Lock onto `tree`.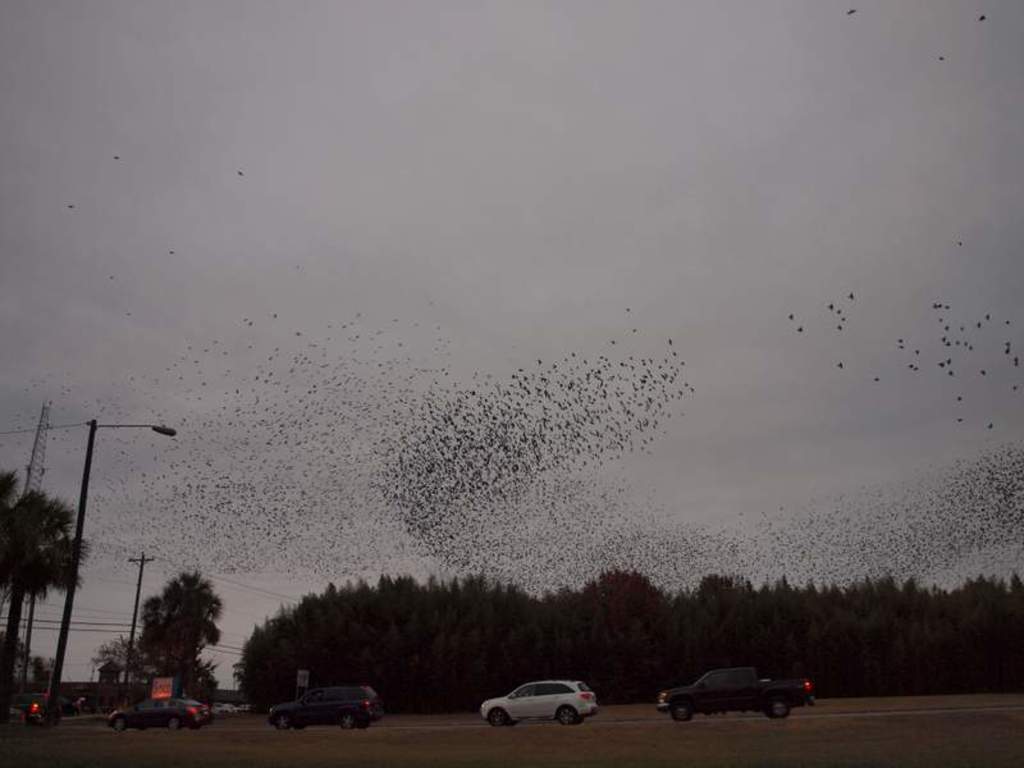
Locked: bbox(91, 635, 138, 708).
